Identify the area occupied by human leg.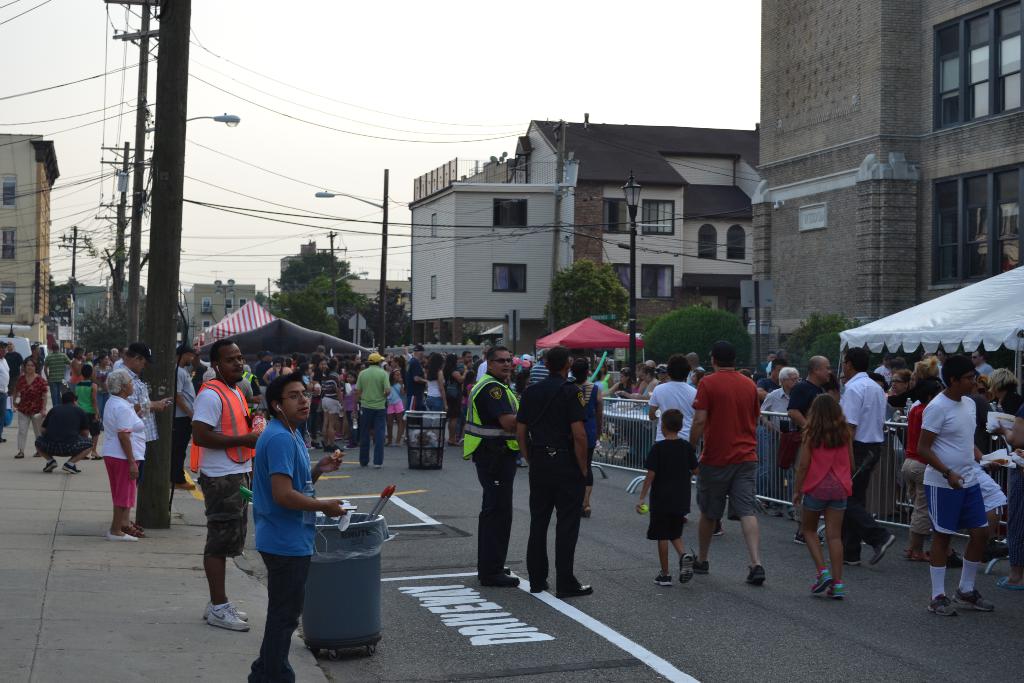
Area: <region>205, 555, 250, 630</region>.
